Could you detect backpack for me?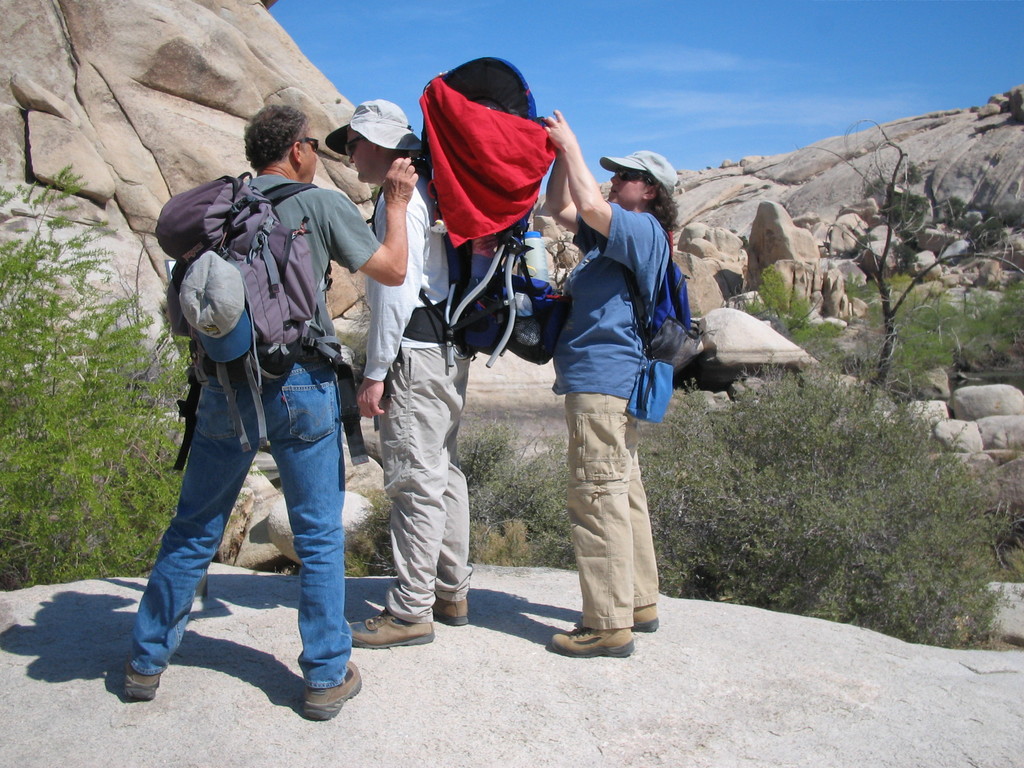
Detection result: detection(148, 176, 362, 479).
